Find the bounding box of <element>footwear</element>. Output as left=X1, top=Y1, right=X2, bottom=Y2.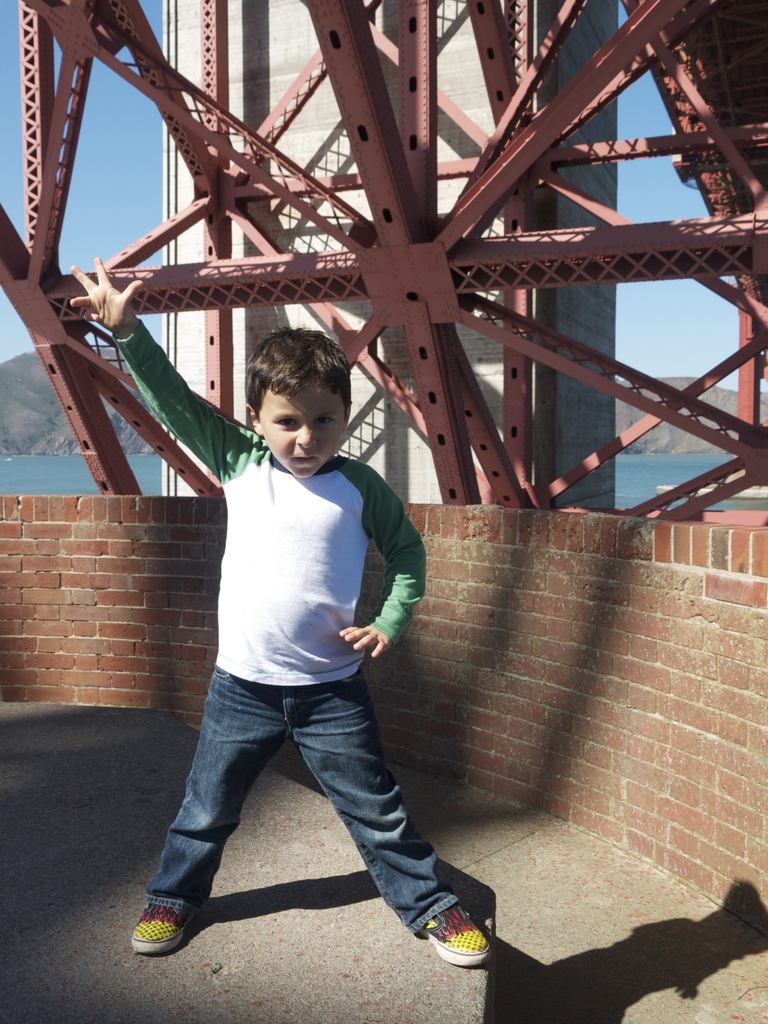
left=394, top=883, right=500, bottom=977.
